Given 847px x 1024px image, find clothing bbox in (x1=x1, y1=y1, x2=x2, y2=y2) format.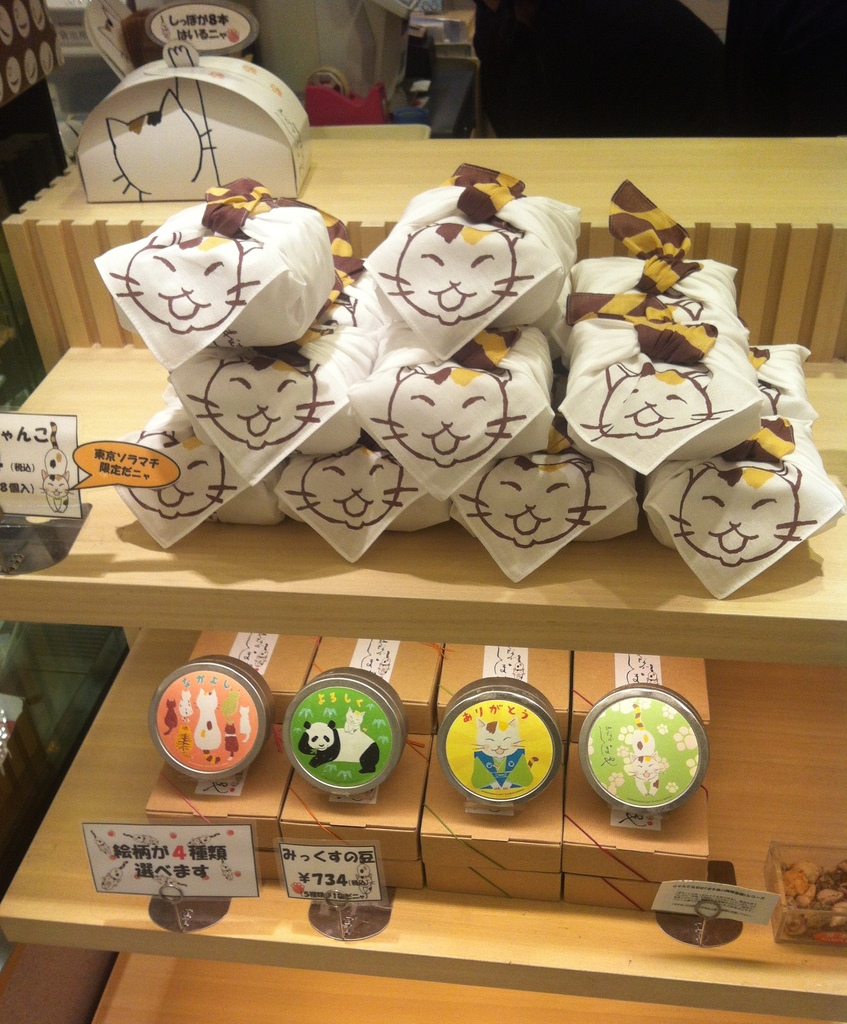
(x1=468, y1=0, x2=846, y2=140).
